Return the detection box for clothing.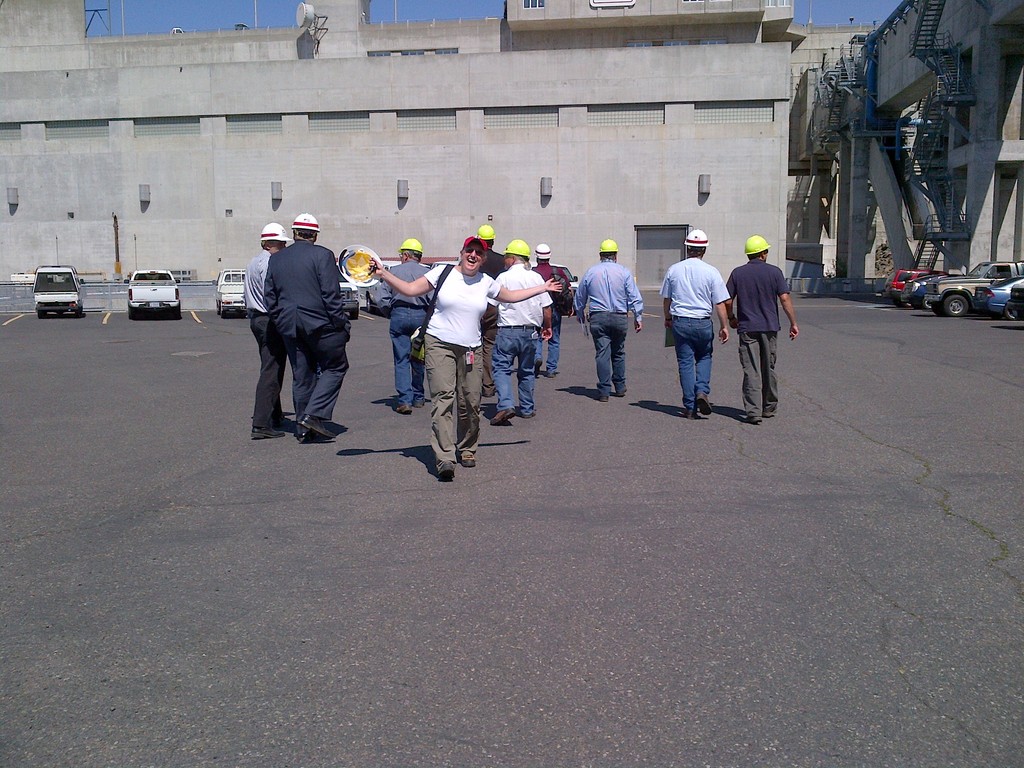
[left=492, top=264, right=544, bottom=413].
